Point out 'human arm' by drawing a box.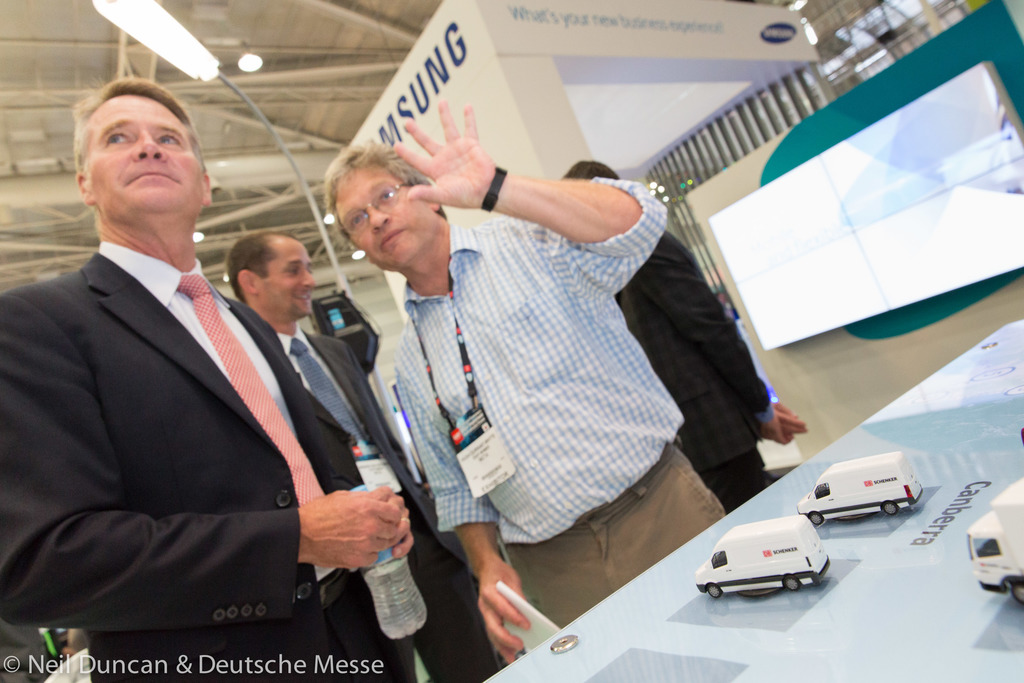
x1=499, y1=151, x2=597, y2=230.
